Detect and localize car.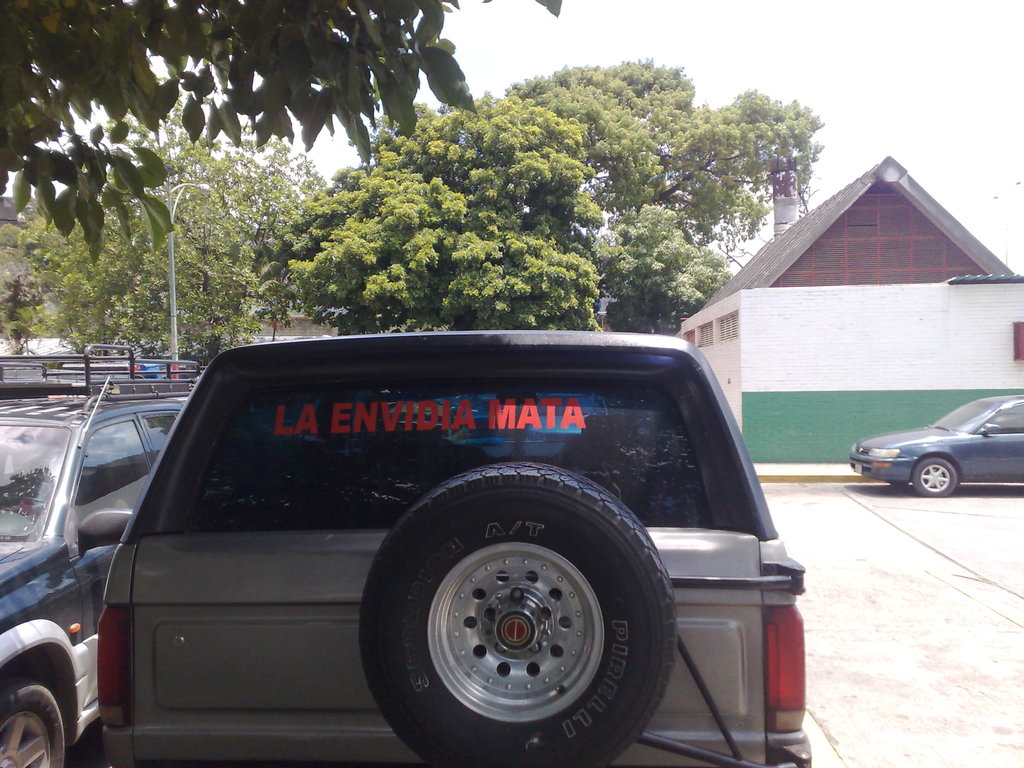
Localized at bbox(852, 393, 1023, 499).
